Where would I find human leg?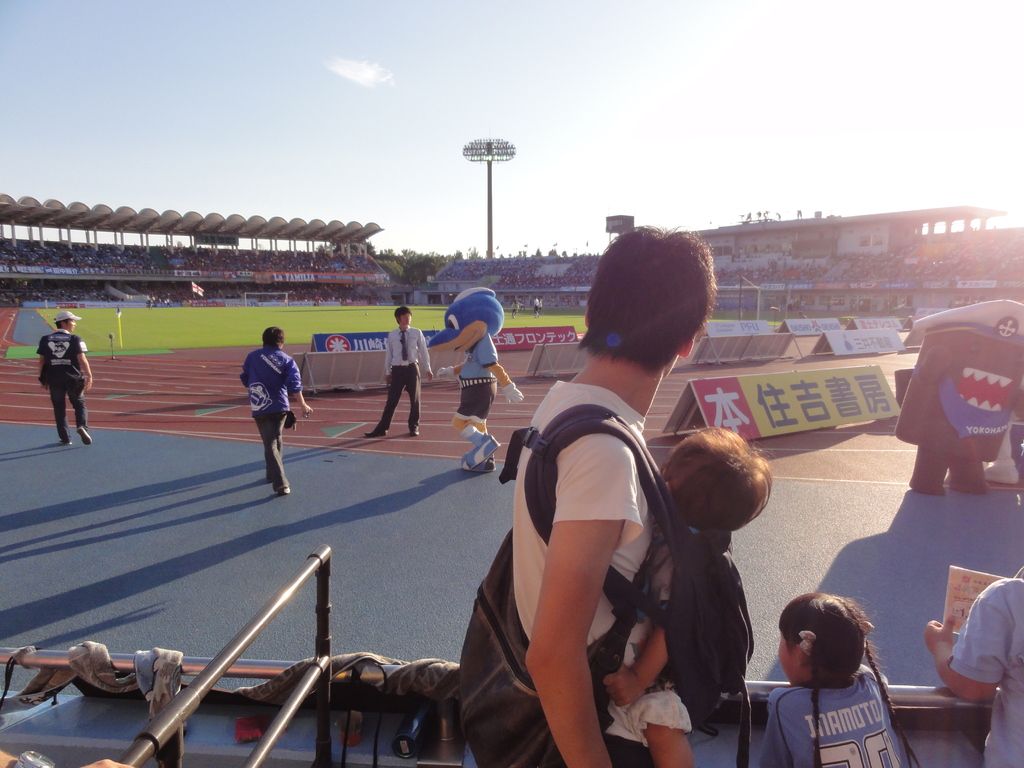
At box=[262, 411, 287, 480].
